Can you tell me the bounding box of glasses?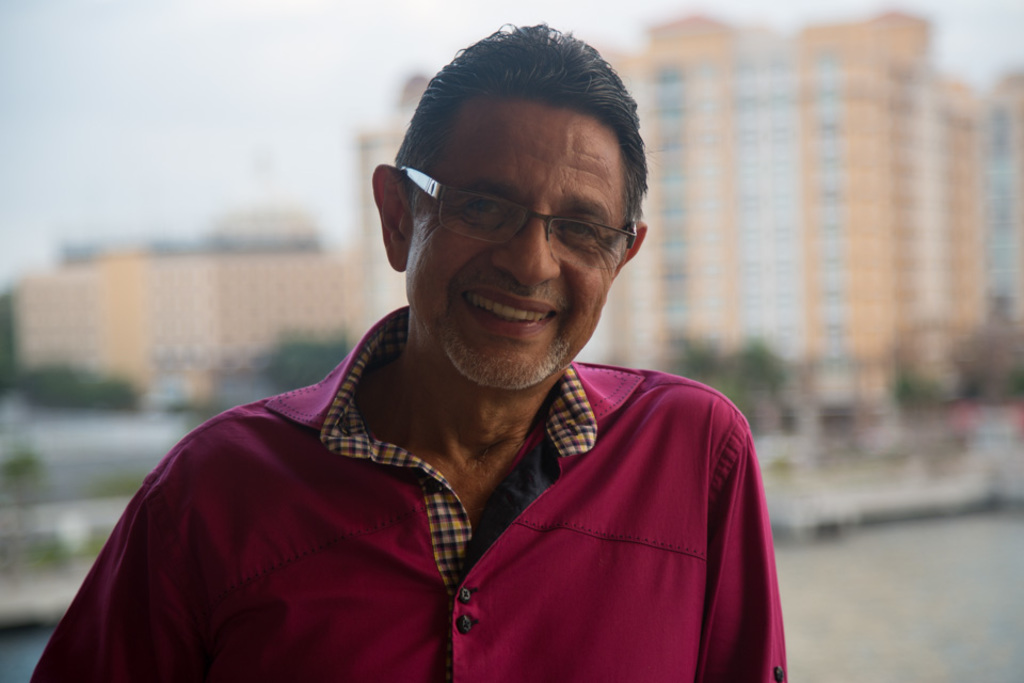
400/165/638/269.
